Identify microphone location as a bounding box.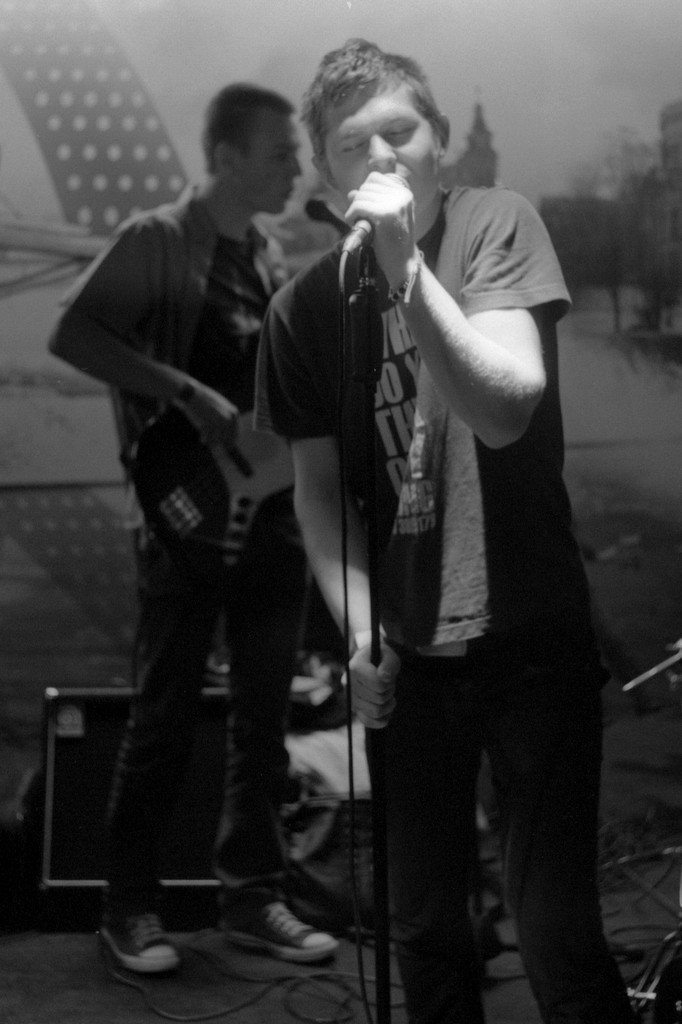
Rect(341, 215, 376, 243).
